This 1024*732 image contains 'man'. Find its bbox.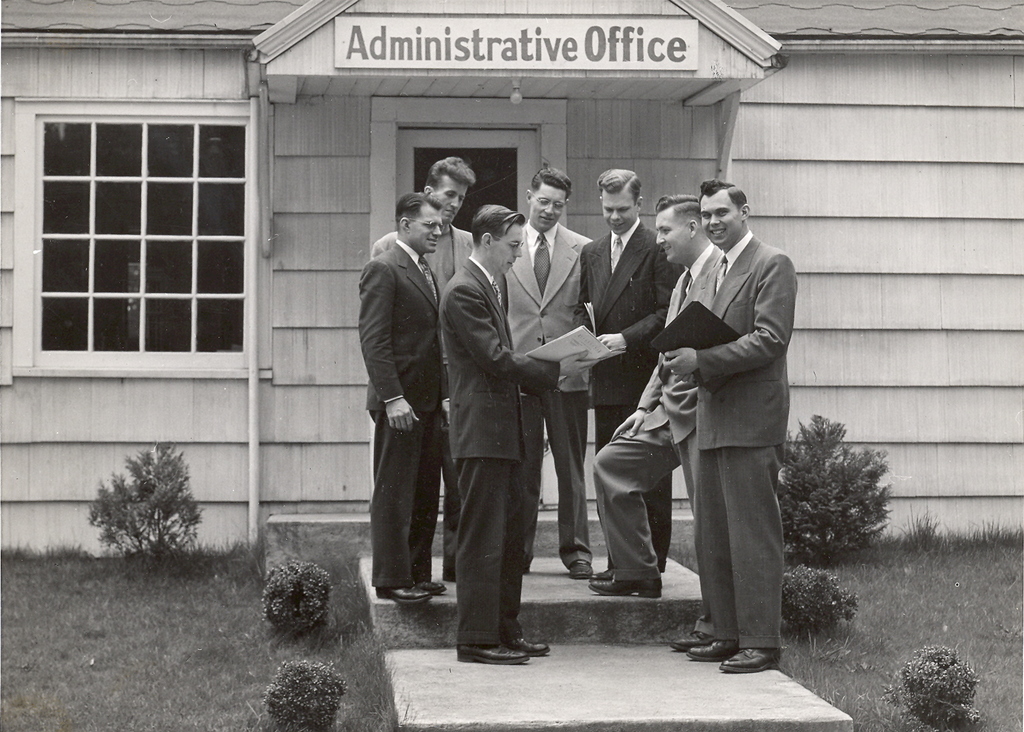
[x1=579, y1=168, x2=686, y2=574].
